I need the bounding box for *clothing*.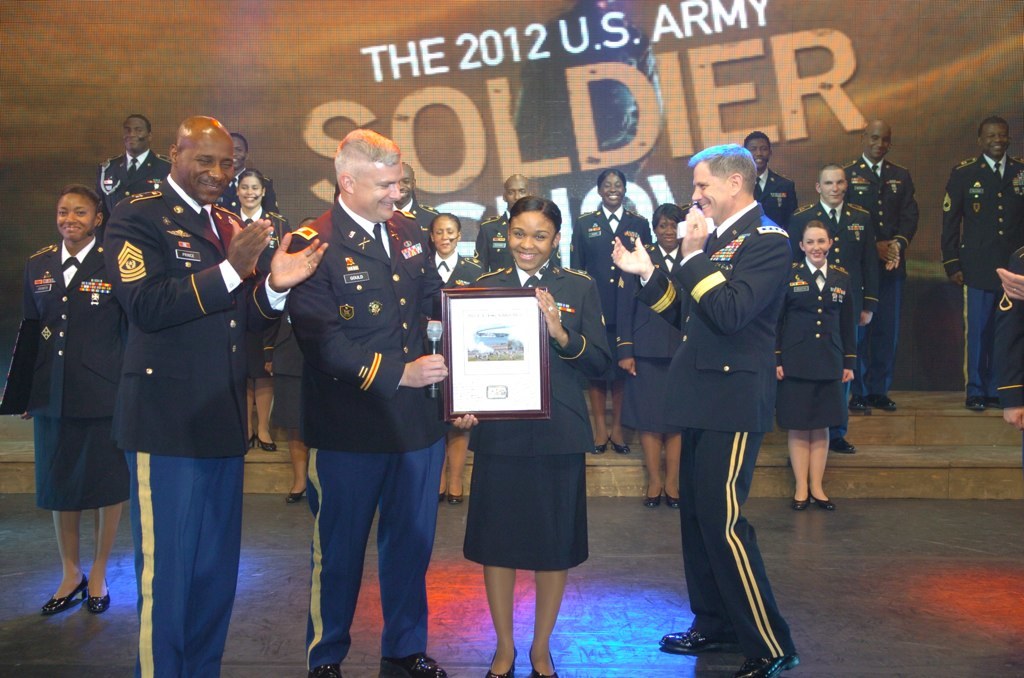
Here it is: rect(390, 191, 444, 261).
